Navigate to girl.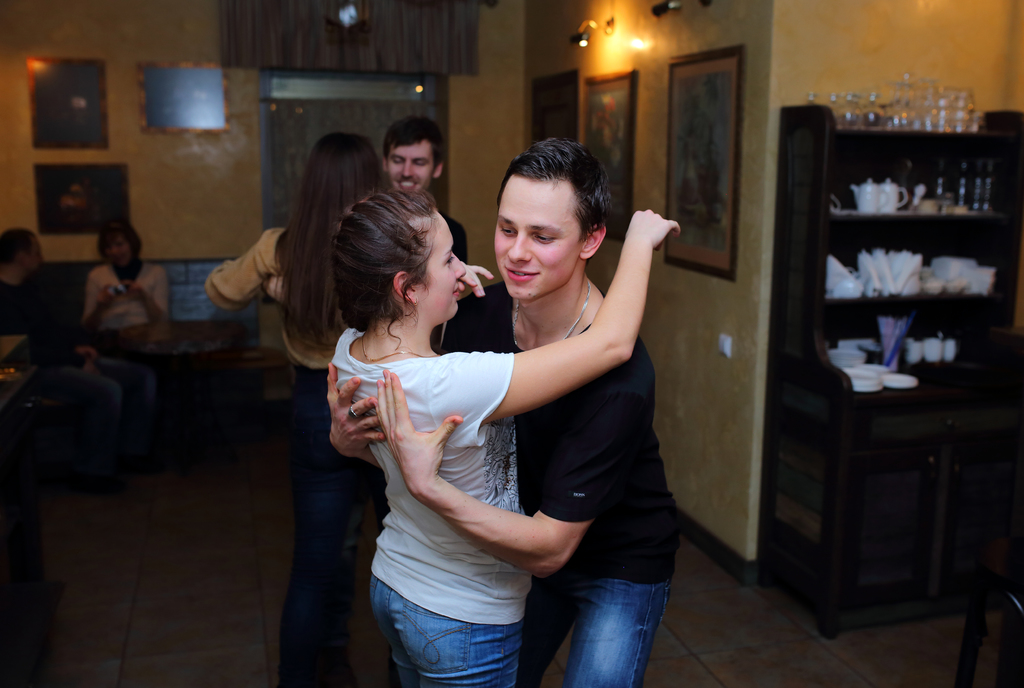
Navigation target: 332/188/680/687.
